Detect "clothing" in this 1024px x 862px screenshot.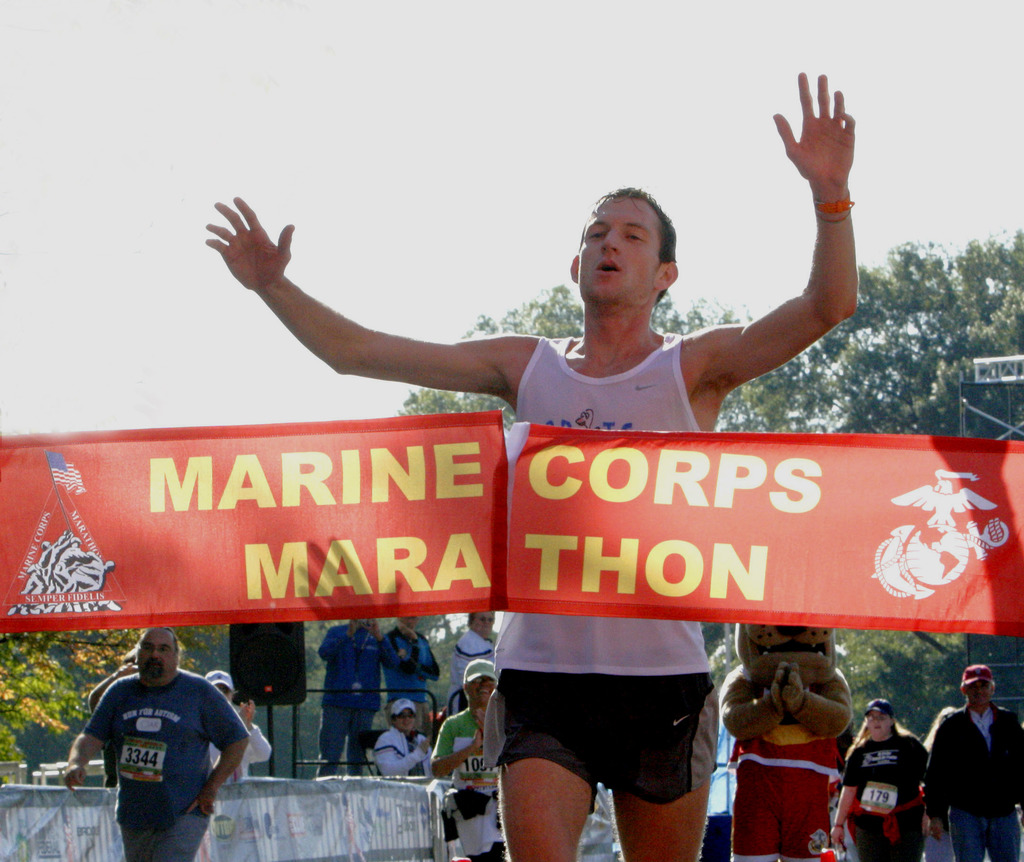
Detection: (left=382, top=636, right=441, bottom=725).
